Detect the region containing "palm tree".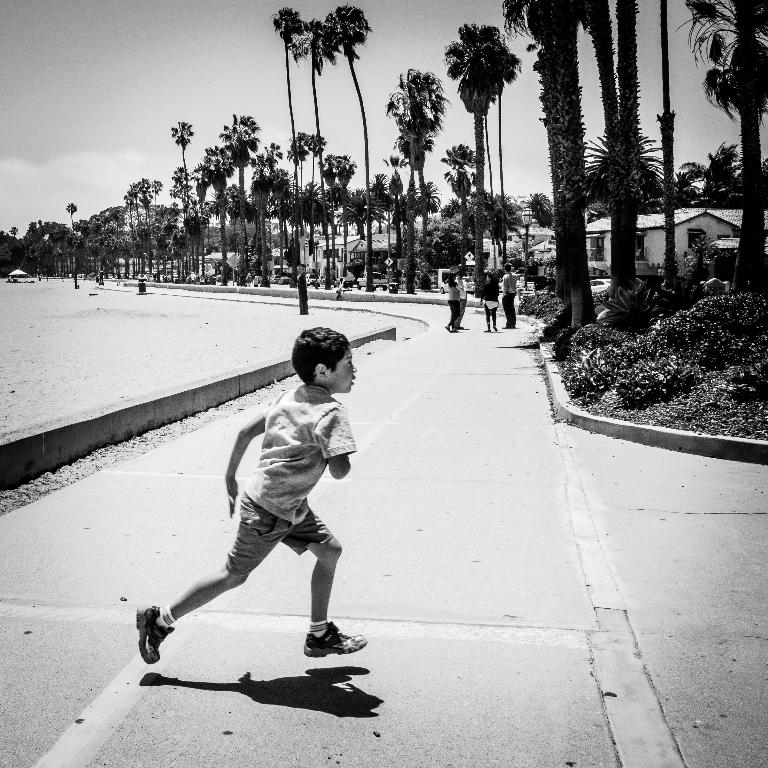
BBox(320, 0, 375, 284).
